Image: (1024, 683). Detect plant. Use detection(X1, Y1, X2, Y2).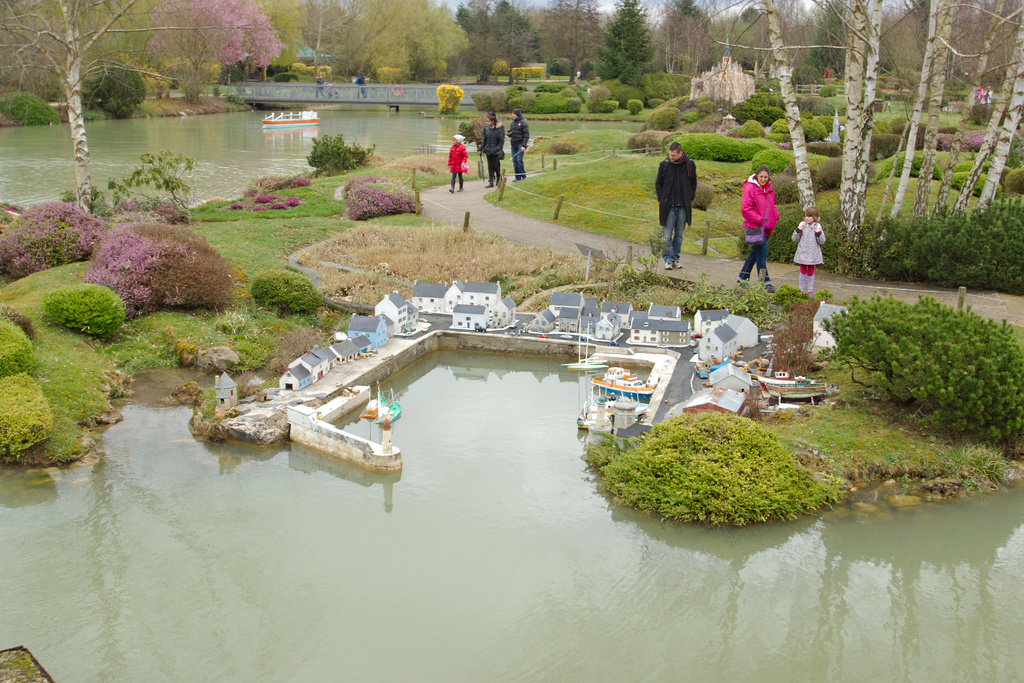
detection(325, 226, 564, 278).
